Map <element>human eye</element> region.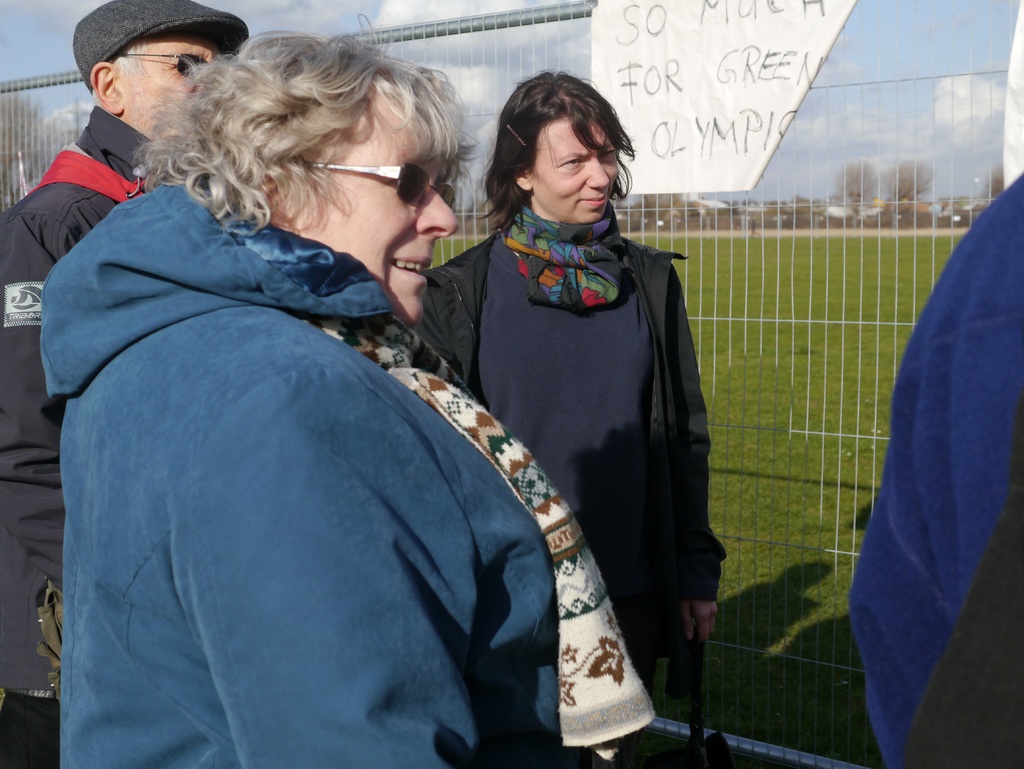
Mapped to x1=561 y1=159 x2=581 y2=172.
